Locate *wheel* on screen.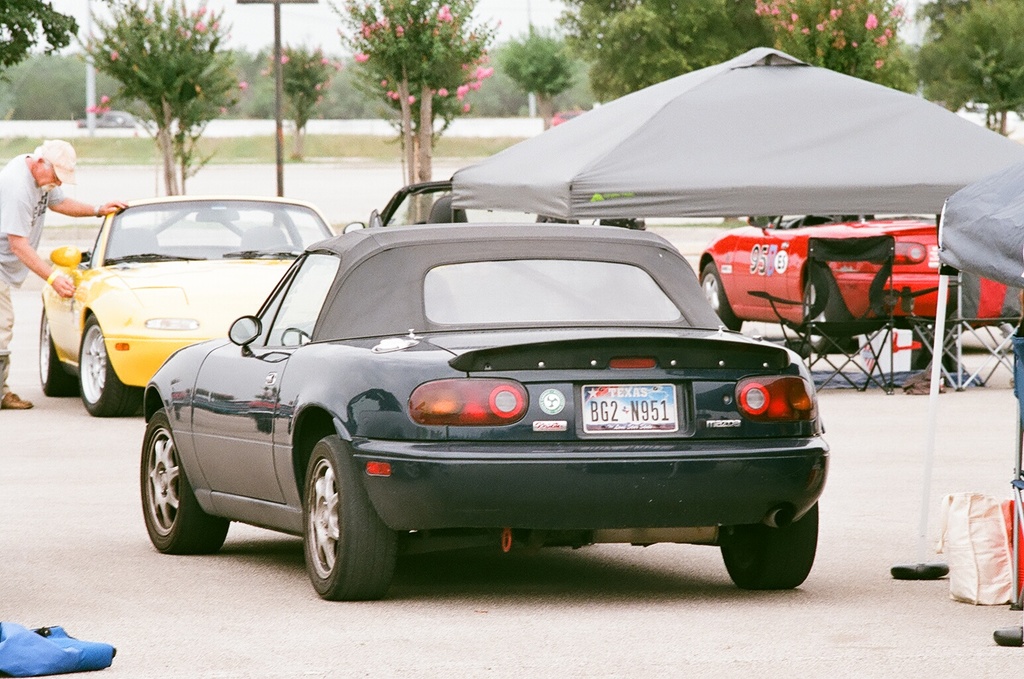
On screen at 142:407:229:553.
